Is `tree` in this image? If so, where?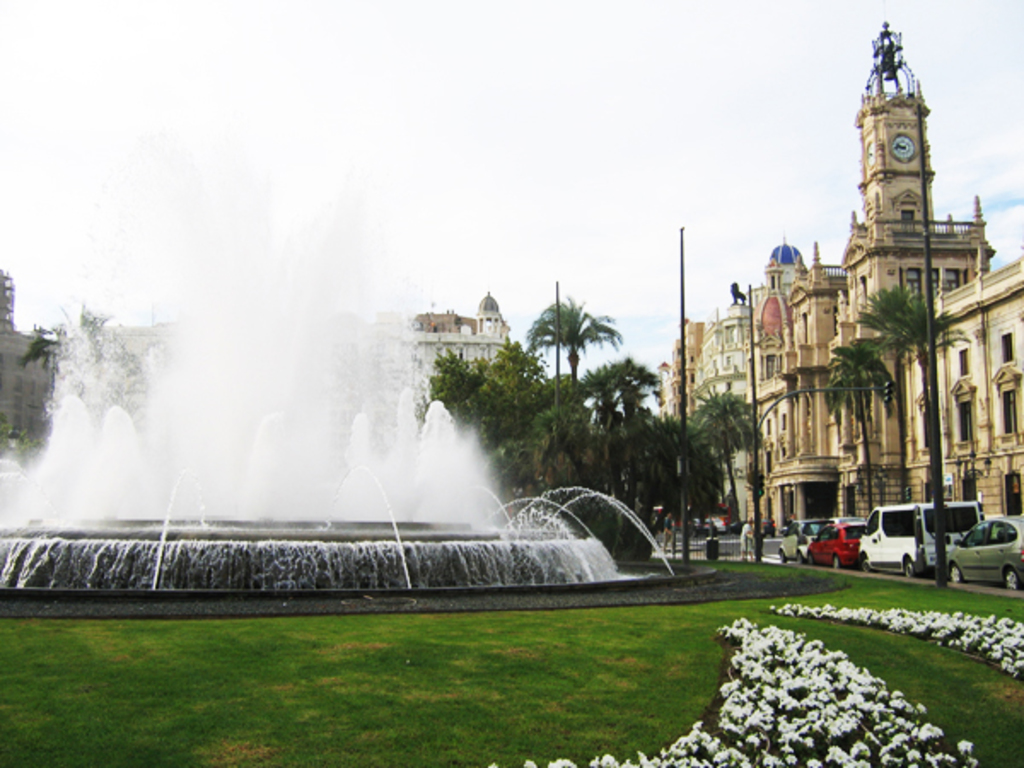
Yes, at 5/294/162/536.
